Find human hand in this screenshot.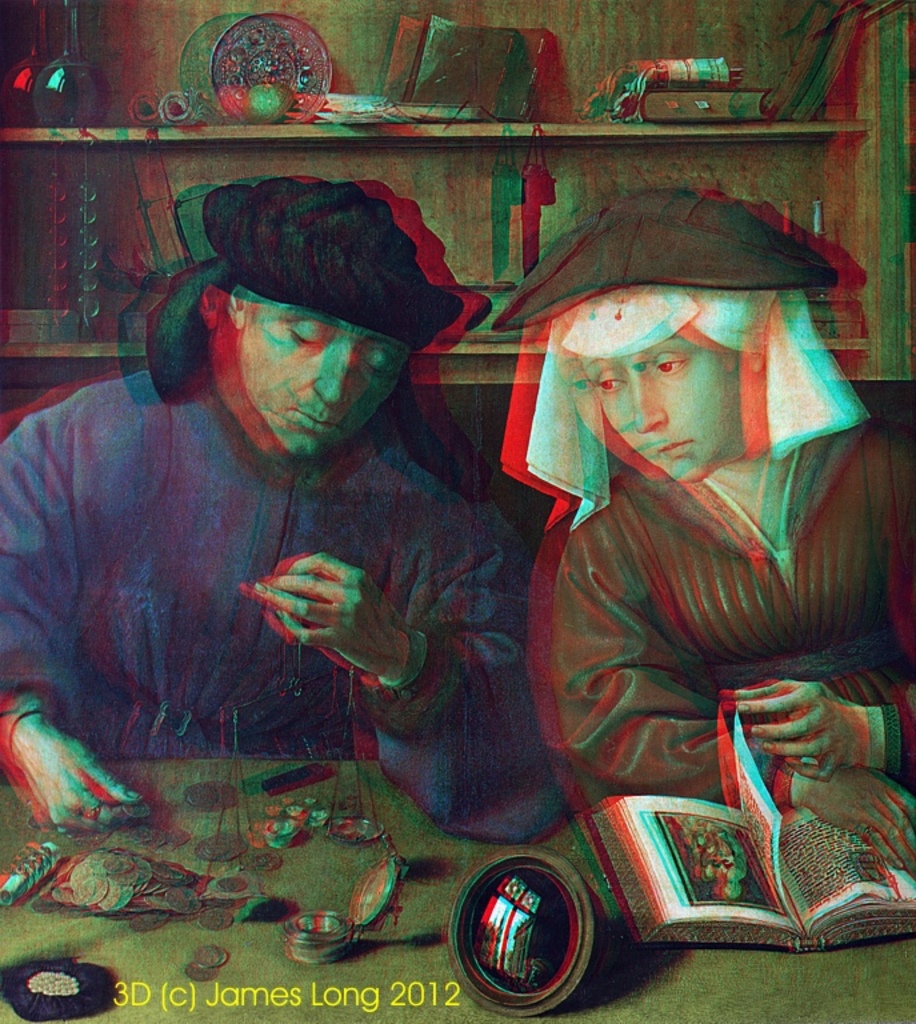
The bounding box for human hand is [732,677,863,785].
